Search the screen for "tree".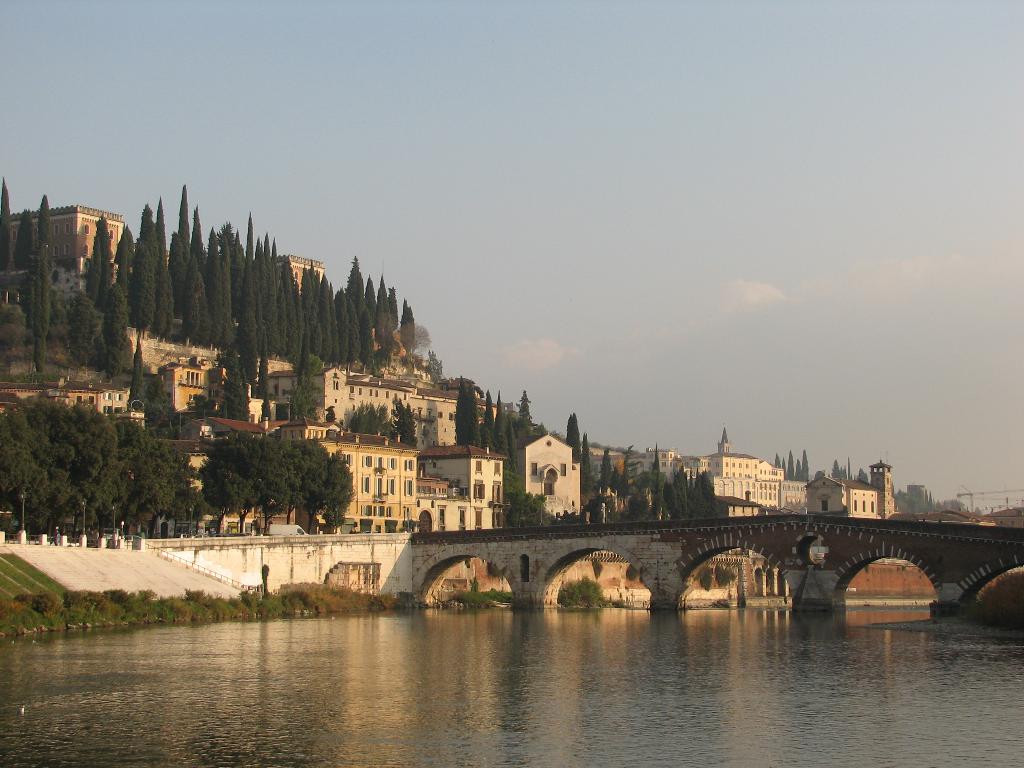
Found at left=195, top=429, right=358, bottom=534.
